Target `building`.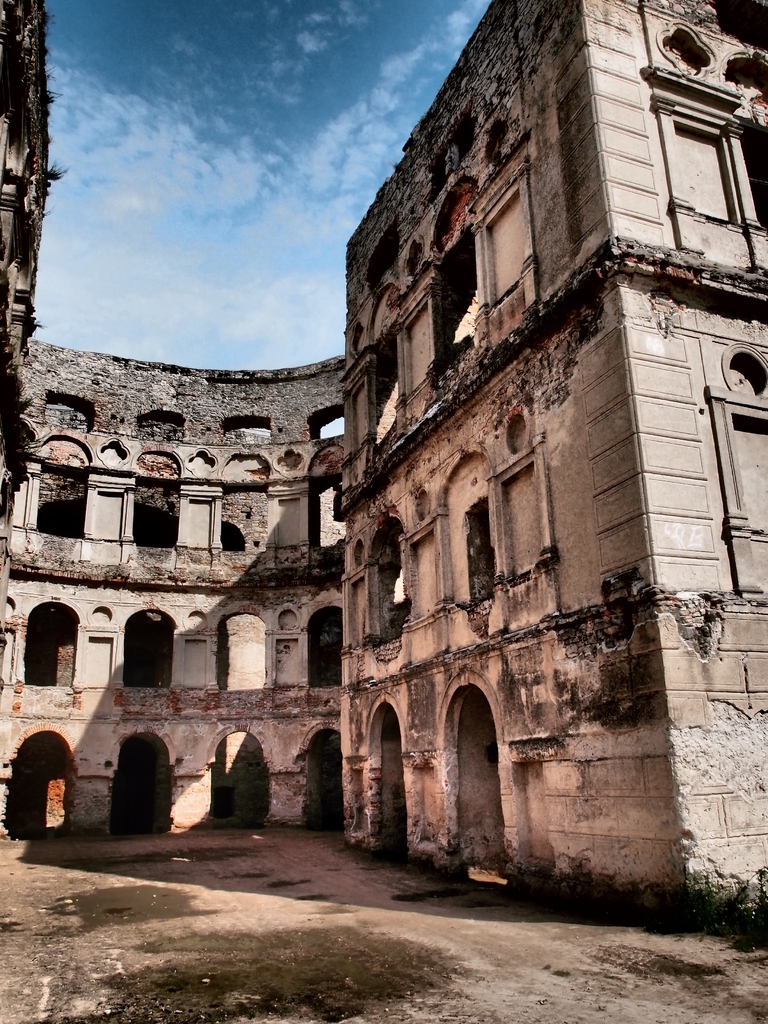
Target region: (left=0, top=0, right=767, bottom=942).
